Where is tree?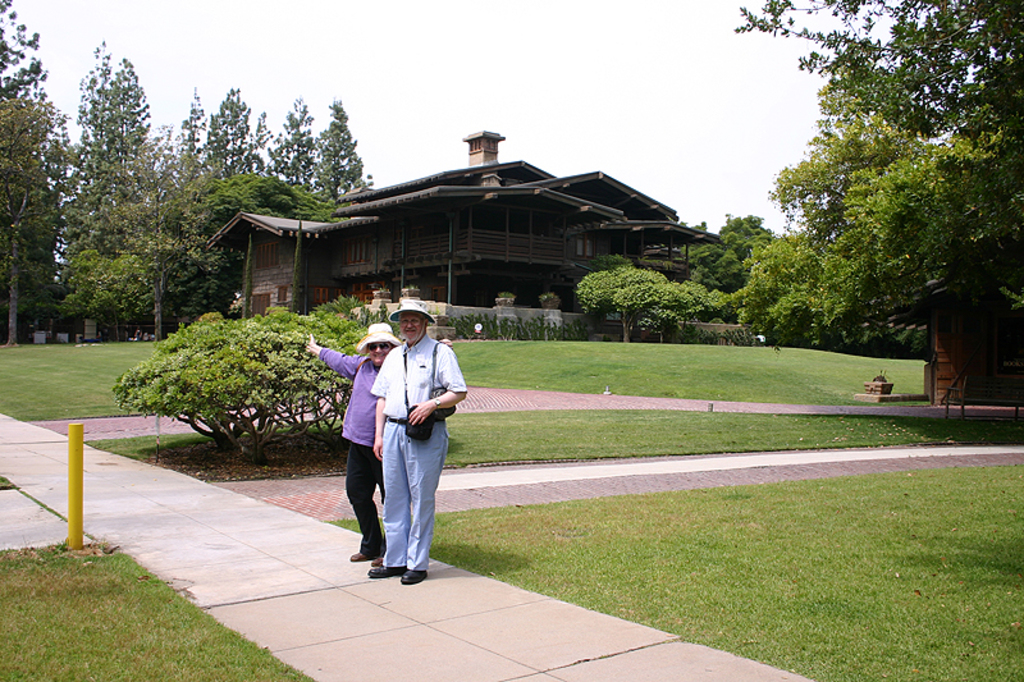
(left=207, top=81, right=261, bottom=184).
